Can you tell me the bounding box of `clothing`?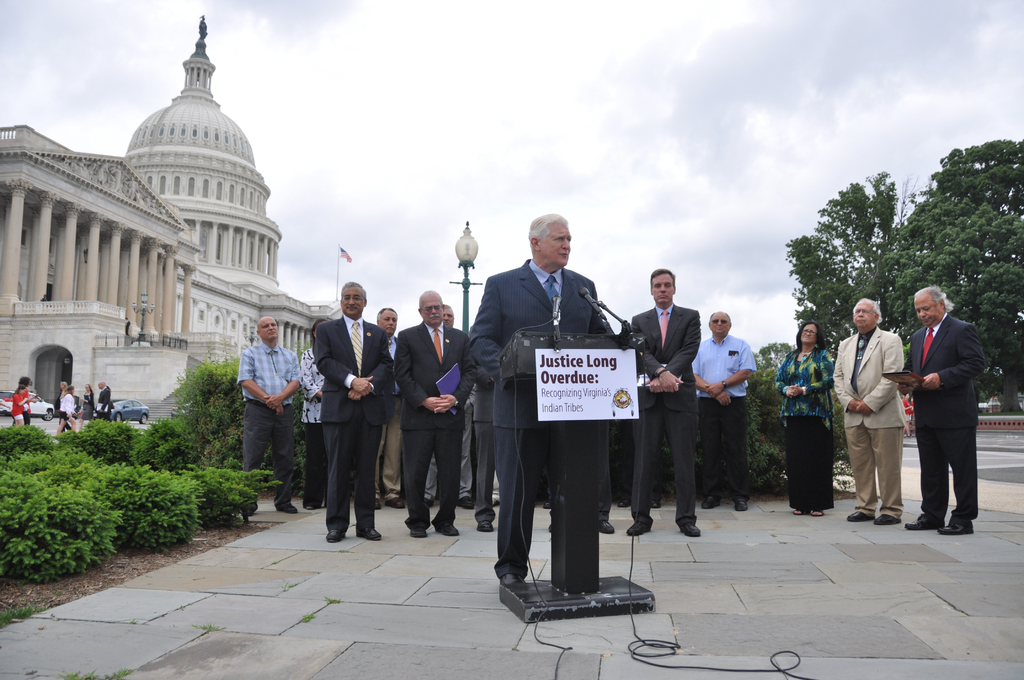
box=[692, 332, 752, 503].
